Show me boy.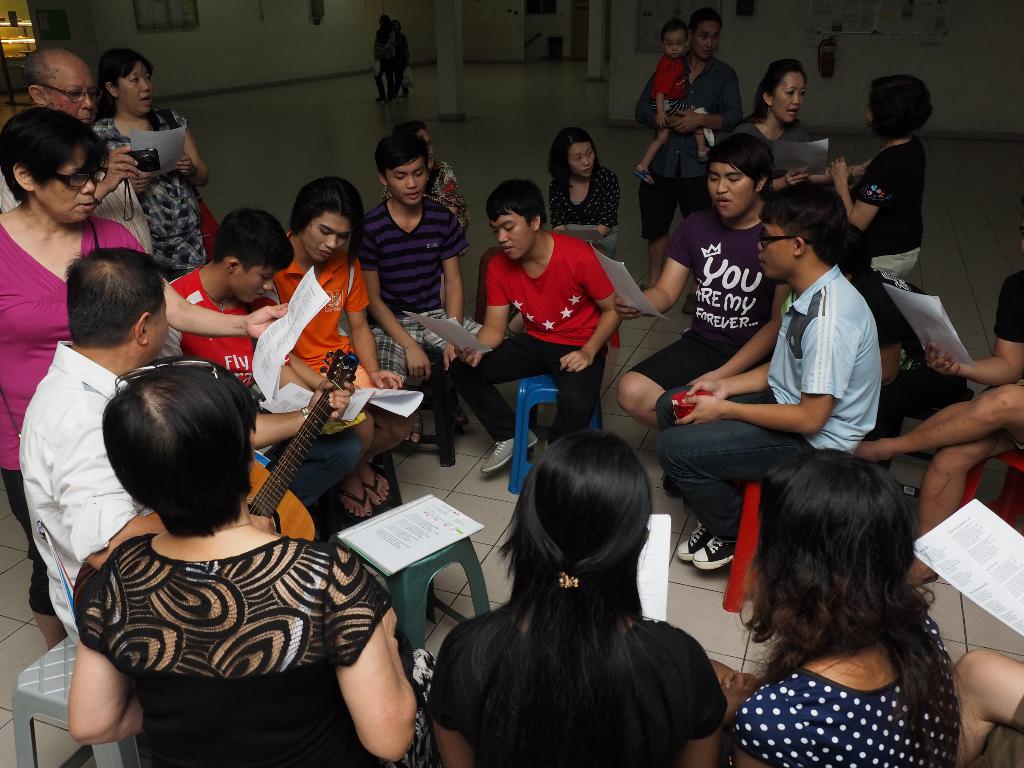
boy is here: bbox=(159, 208, 365, 514).
